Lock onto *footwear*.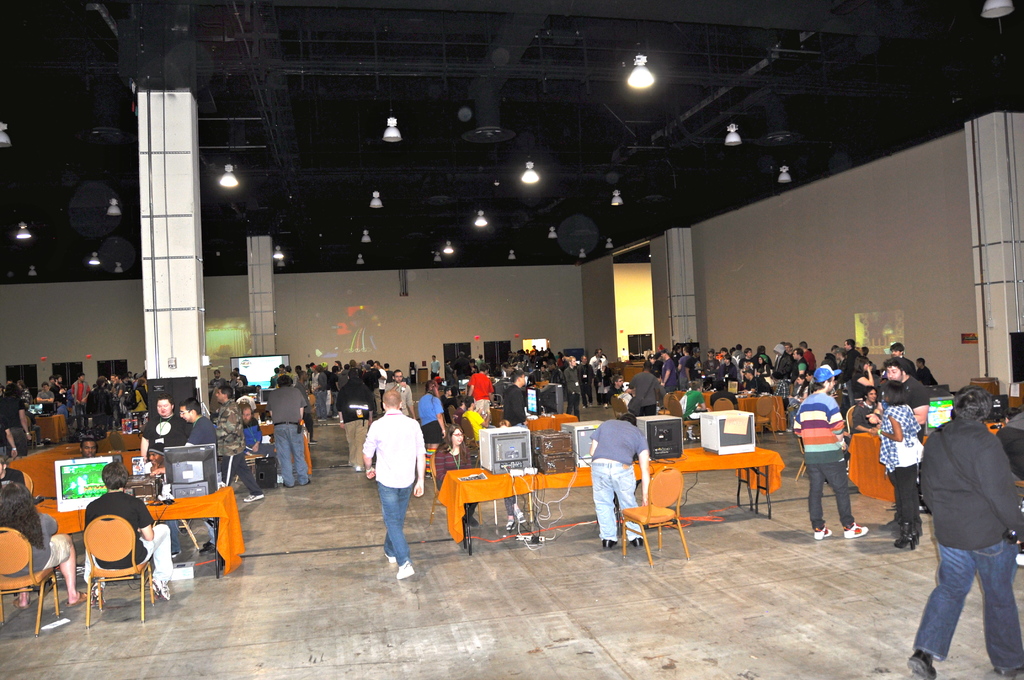
Locked: bbox=(602, 537, 617, 546).
